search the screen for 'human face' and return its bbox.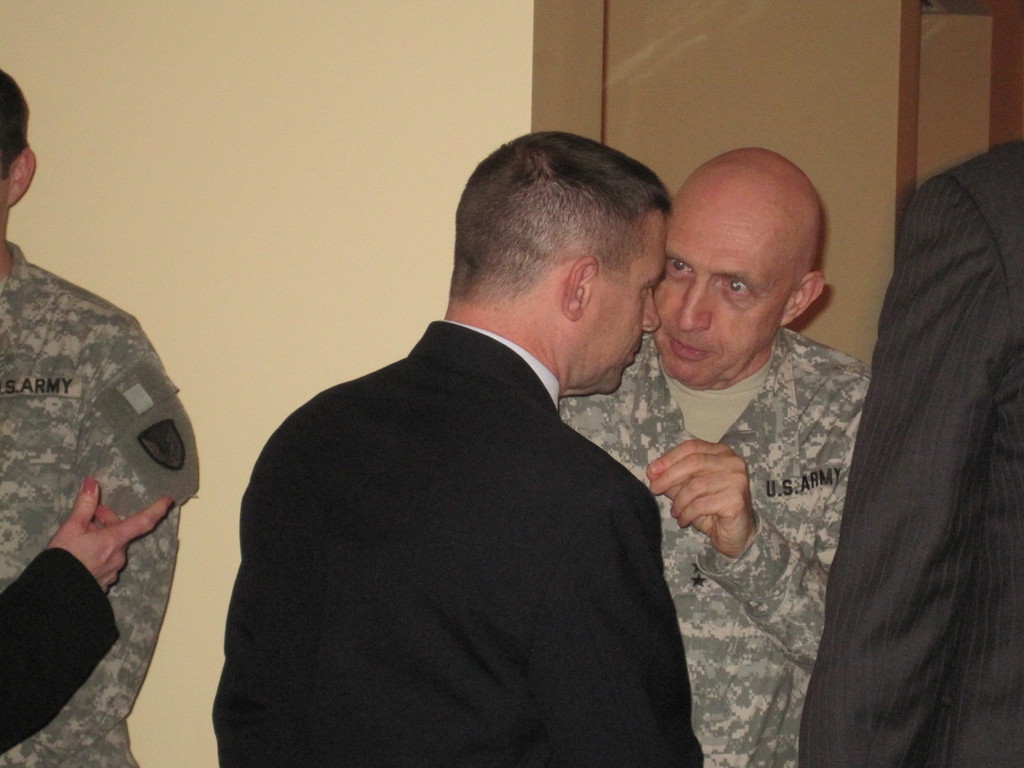
Found: <region>581, 207, 670, 397</region>.
